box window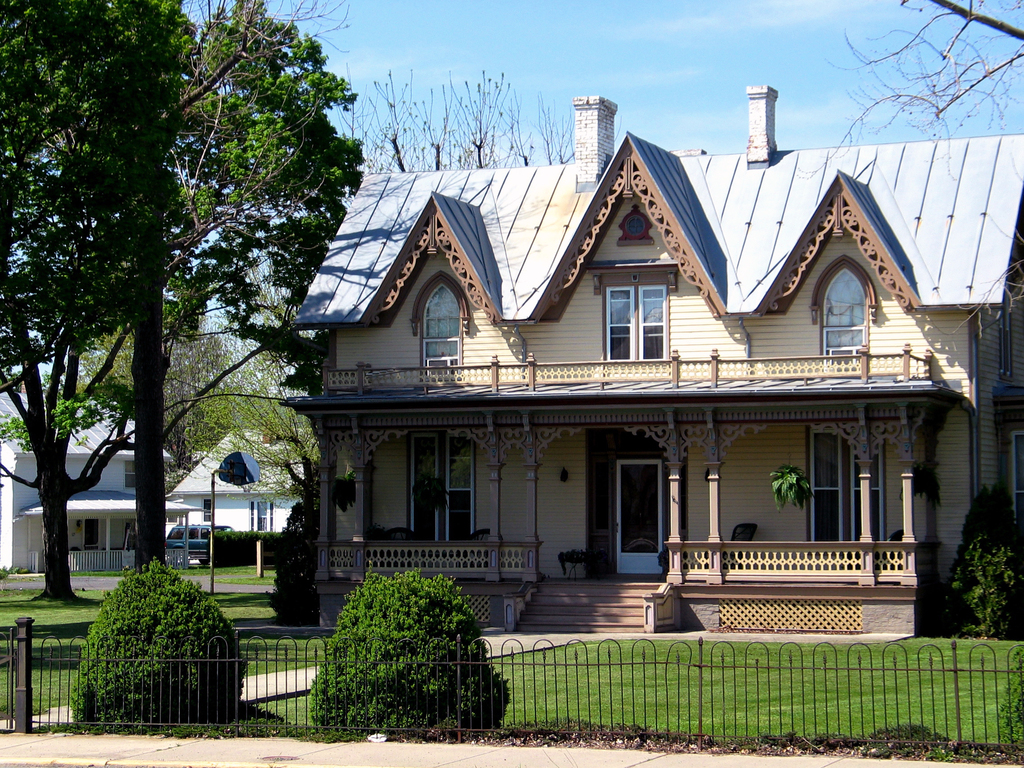
box=[244, 503, 275, 531]
